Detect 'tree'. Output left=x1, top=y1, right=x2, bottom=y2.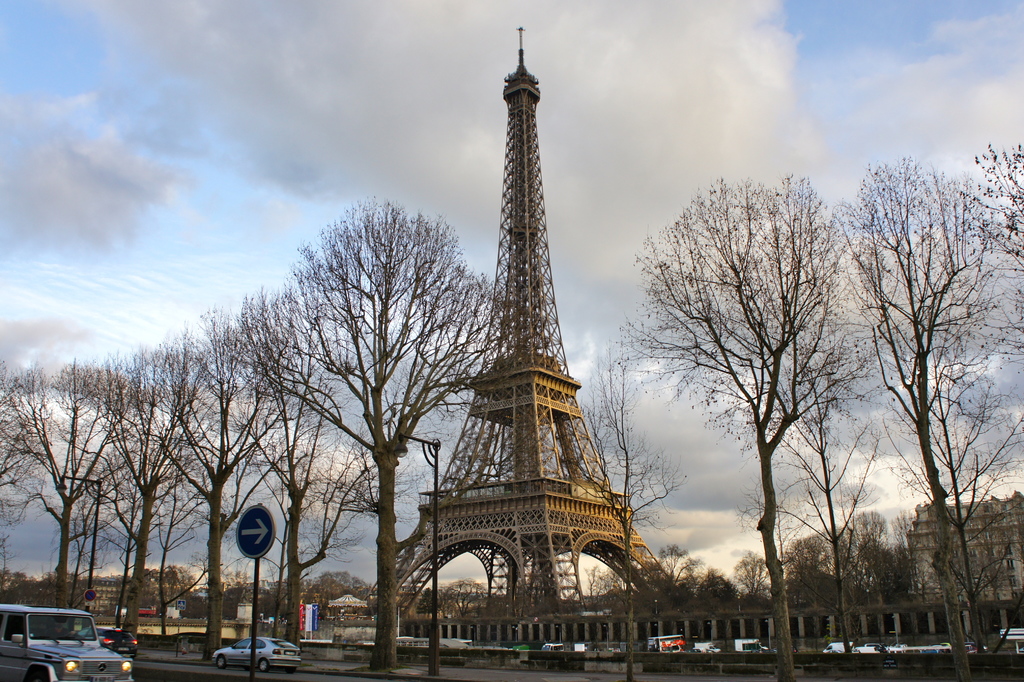
left=963, top=138, right=1023, bottom=265.
